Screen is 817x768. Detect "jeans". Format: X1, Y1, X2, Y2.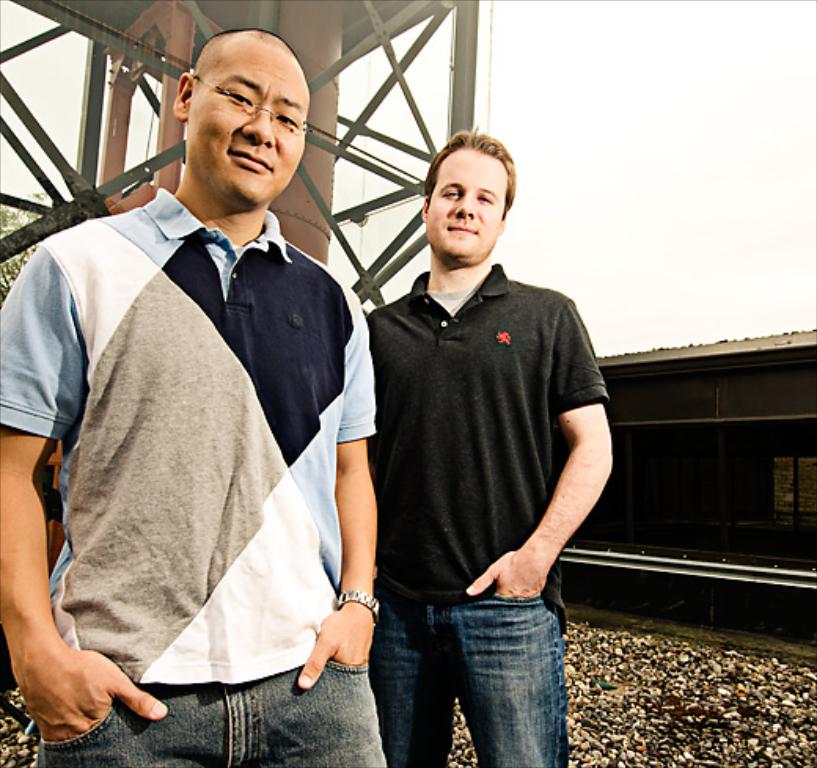
346, 584, 583, 767.
